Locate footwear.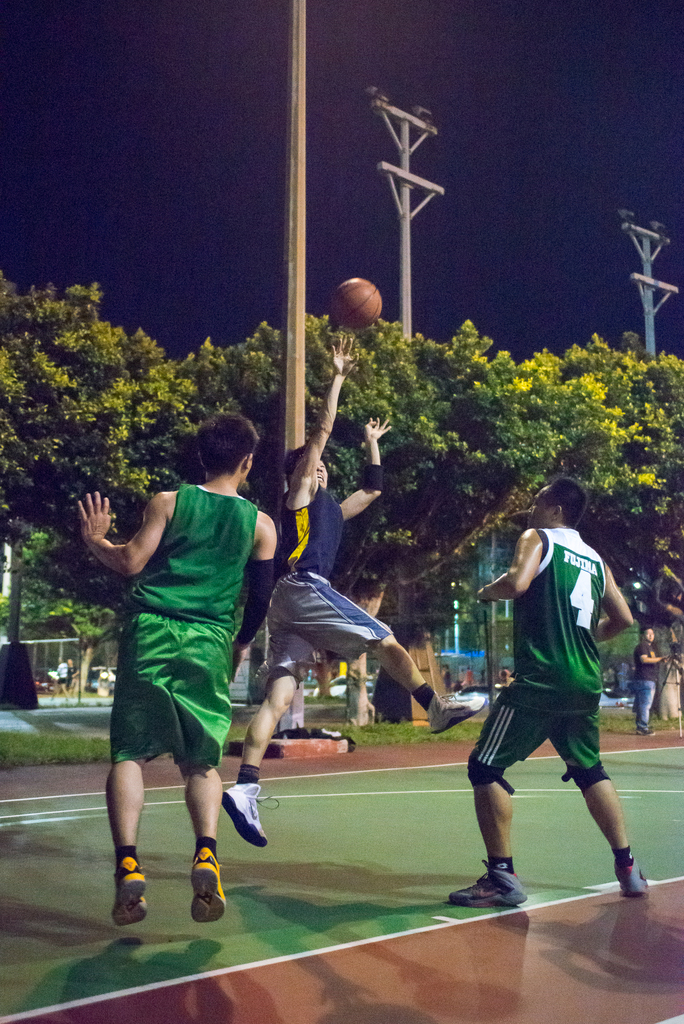
Bounding box: 113, 854, 147, 926.
